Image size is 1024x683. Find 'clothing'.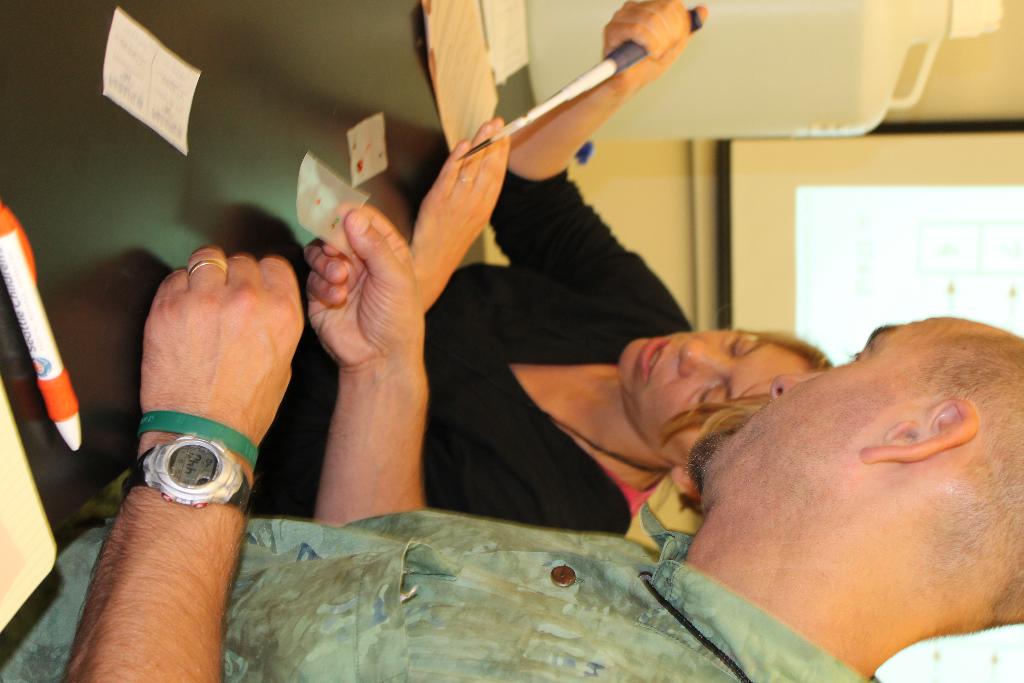
0/501/890/682.
